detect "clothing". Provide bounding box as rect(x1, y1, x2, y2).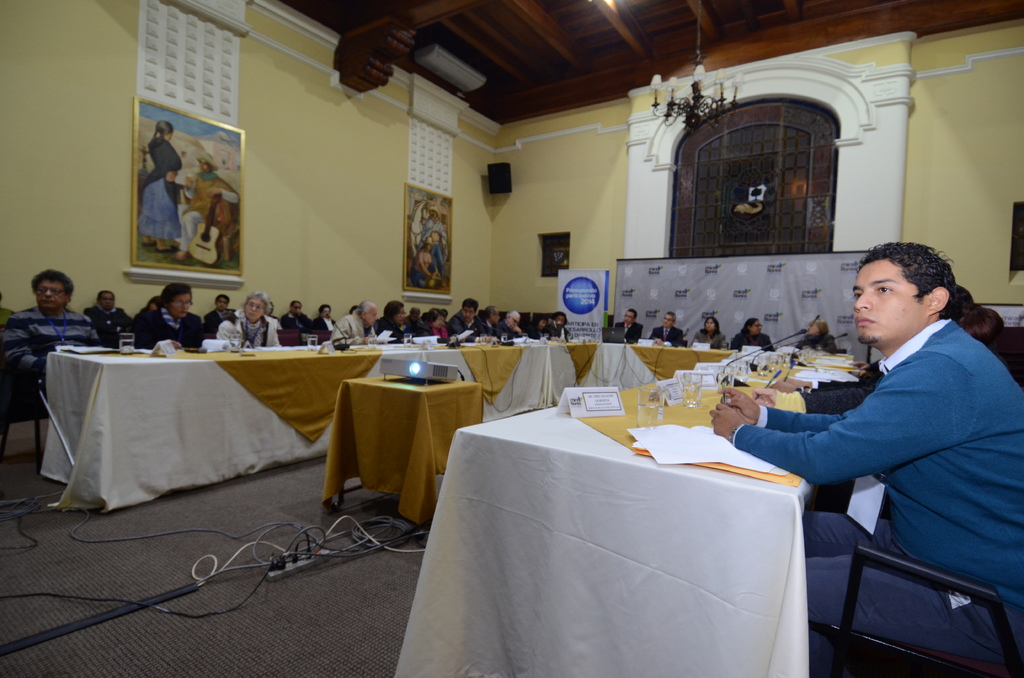
rect(723, 331, 778, 355).
